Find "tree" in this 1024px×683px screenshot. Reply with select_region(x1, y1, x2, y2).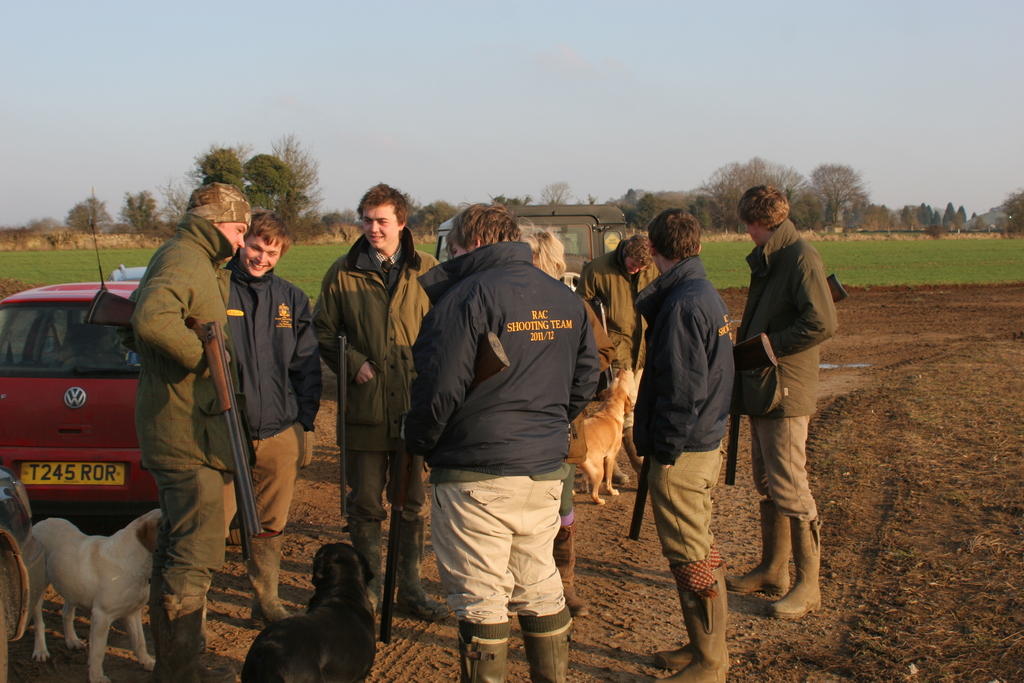
select_region(118, 188, 163, 236).
